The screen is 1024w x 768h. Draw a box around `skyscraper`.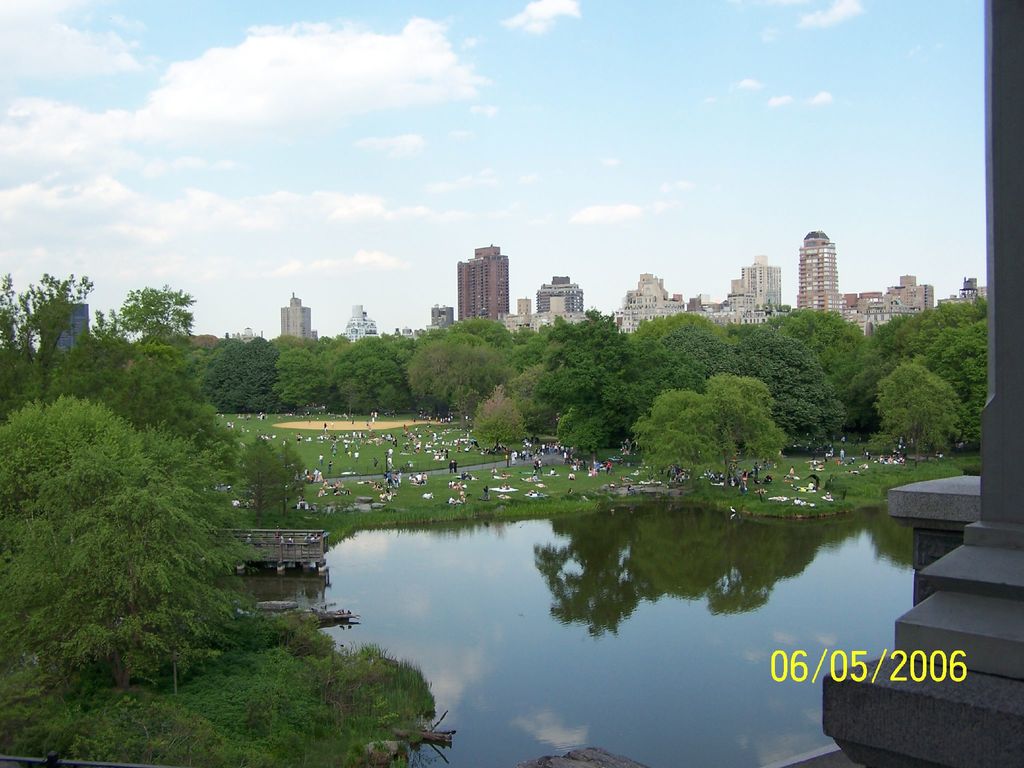
bbox=(310, 329, 317, 341).
